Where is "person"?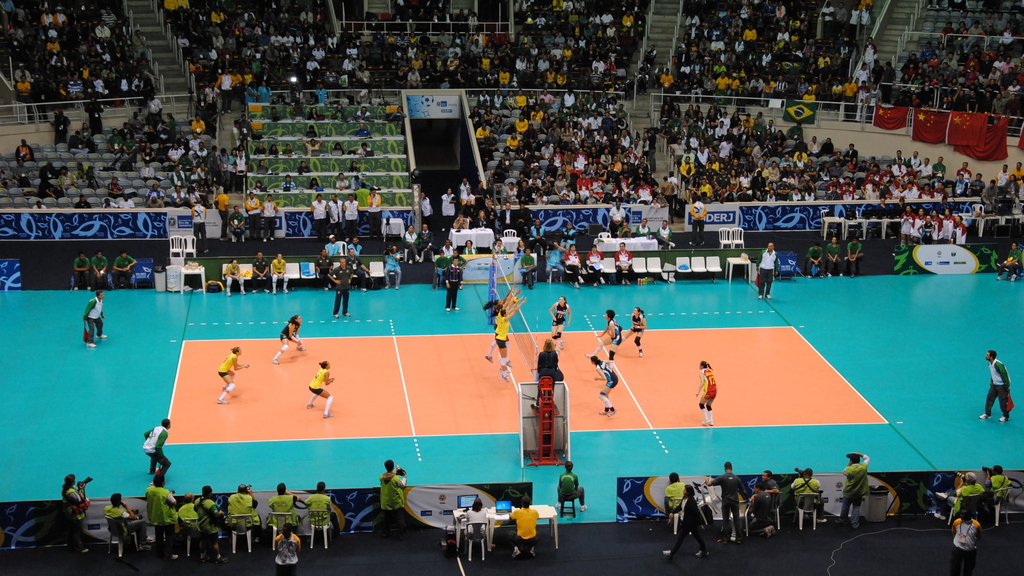
260,78,277,99.
